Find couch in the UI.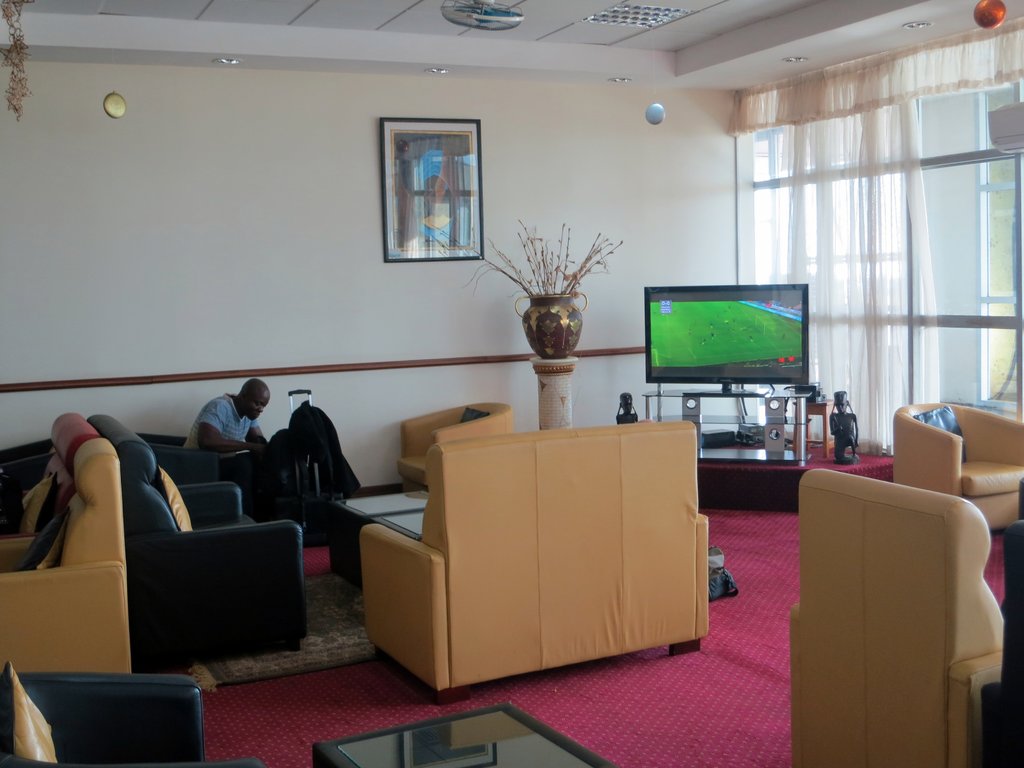
UI element at locate(392, 402, 505, 490).
